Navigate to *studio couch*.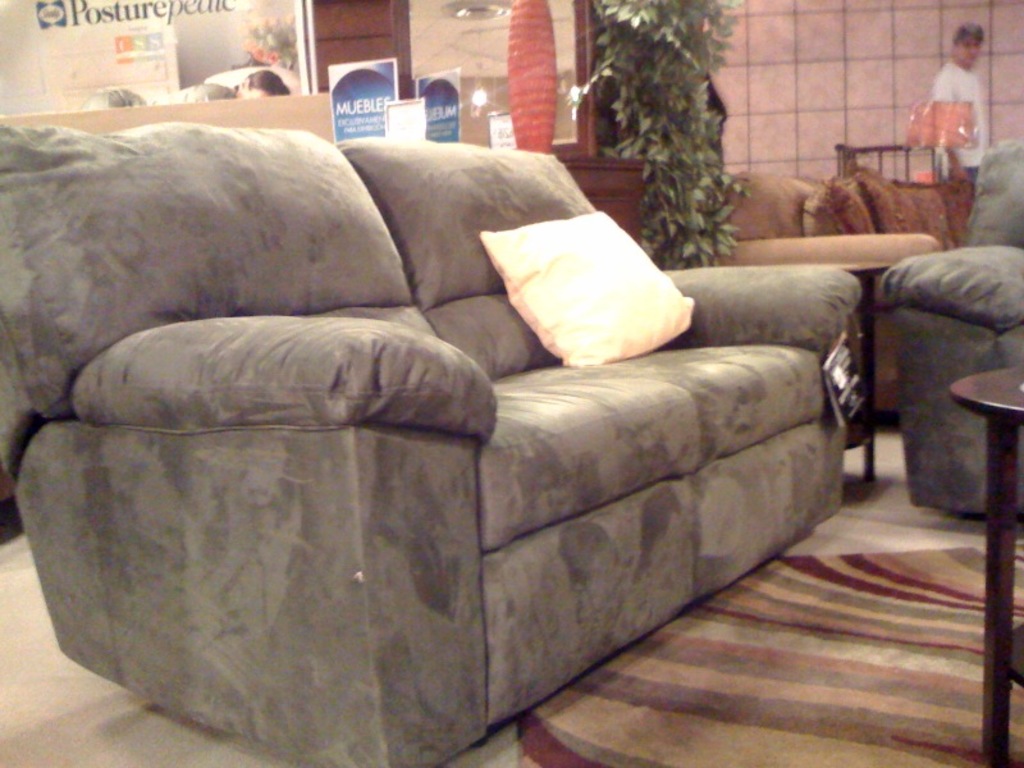
Navigation target: (left=892, top=137, right=1023, bottom=518).
